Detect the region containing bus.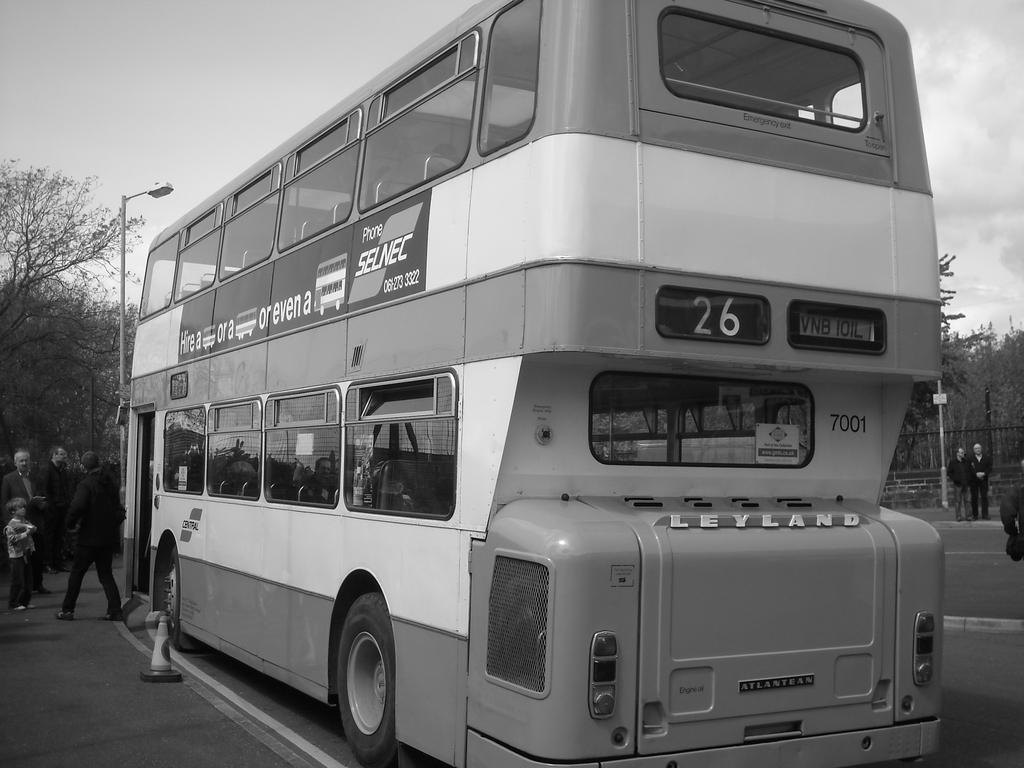
[left=123, top=0, right=943, bottom=767].
